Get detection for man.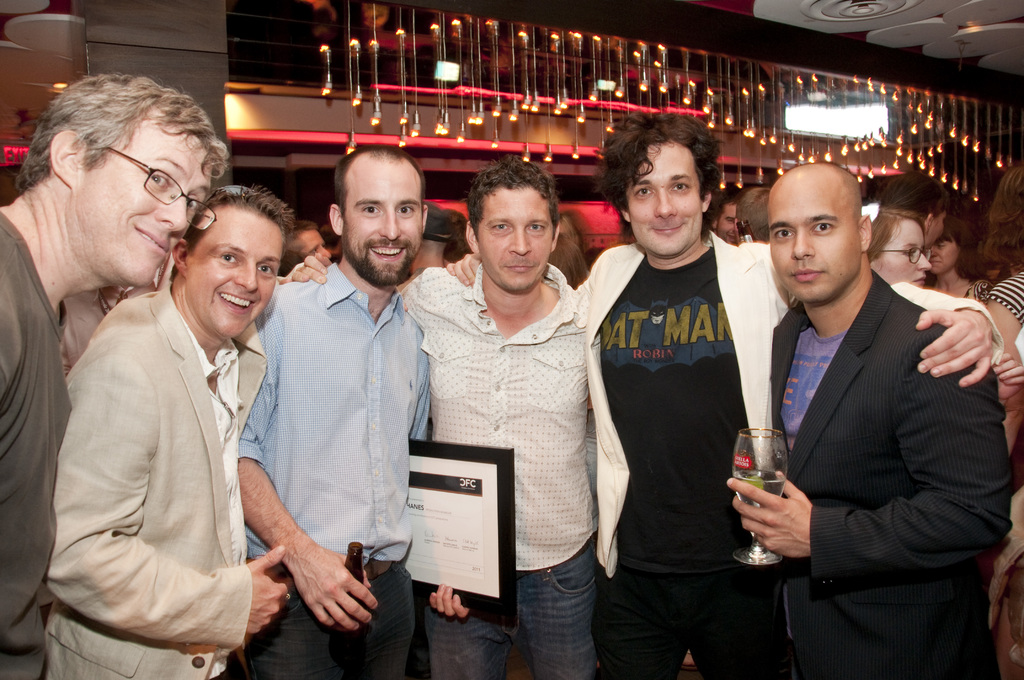
Detection: rect(408, 204, 447, 280).
